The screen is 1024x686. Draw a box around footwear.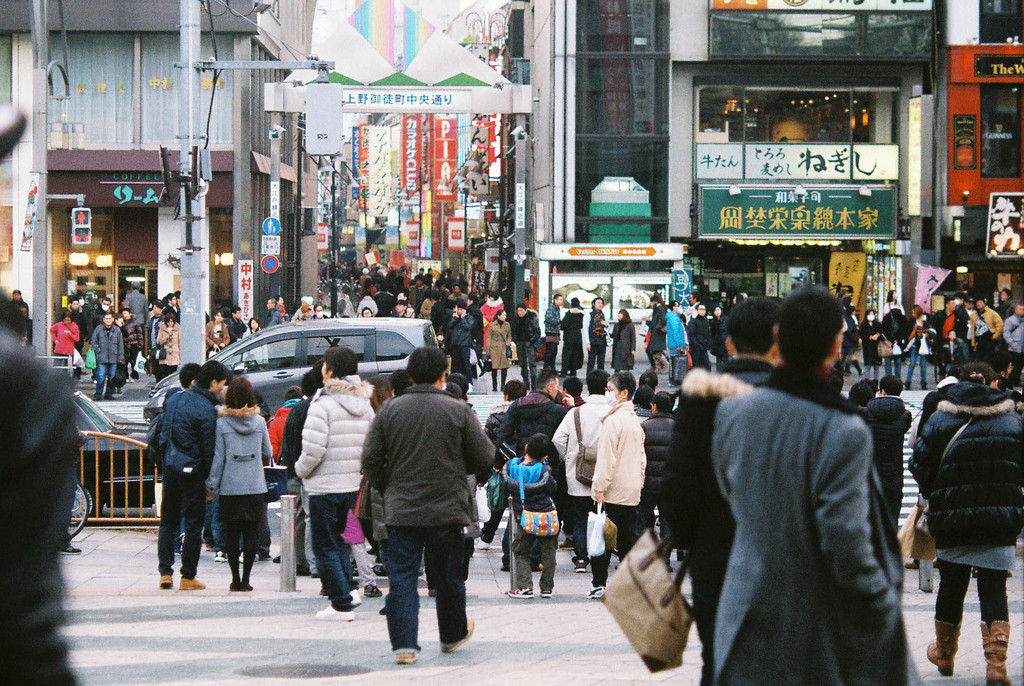
584:580:611:601.
